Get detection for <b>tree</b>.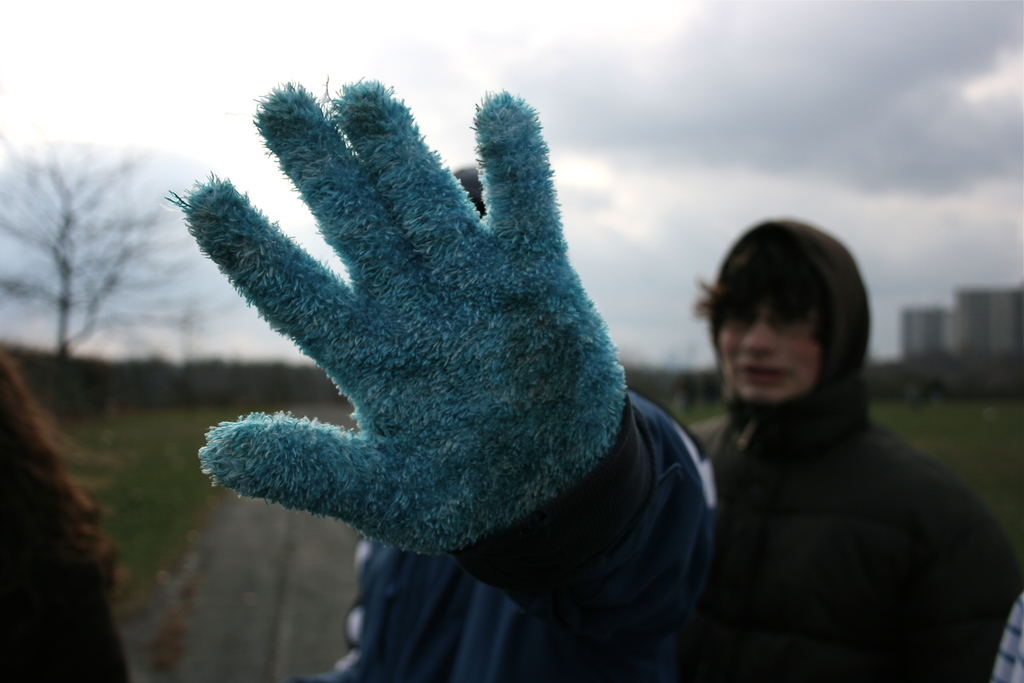
Detection: crop(16, 96, 182, 408).
